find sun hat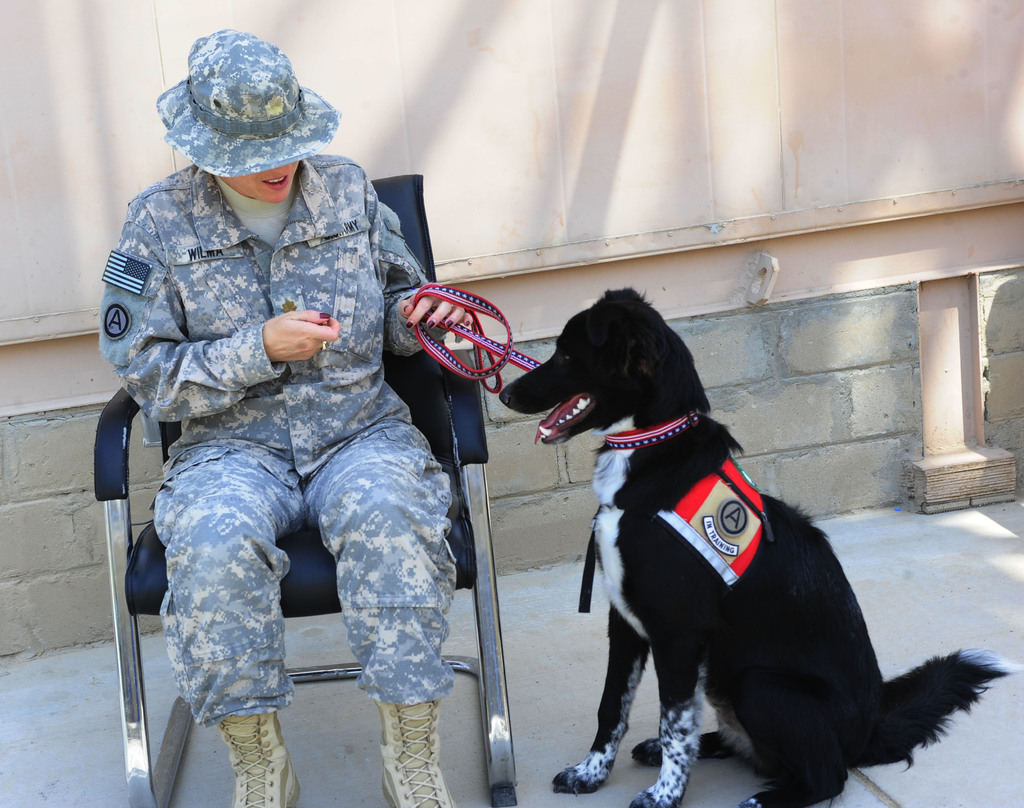
pyautogui.locateOnScreen(146, 28, 333, 184)
